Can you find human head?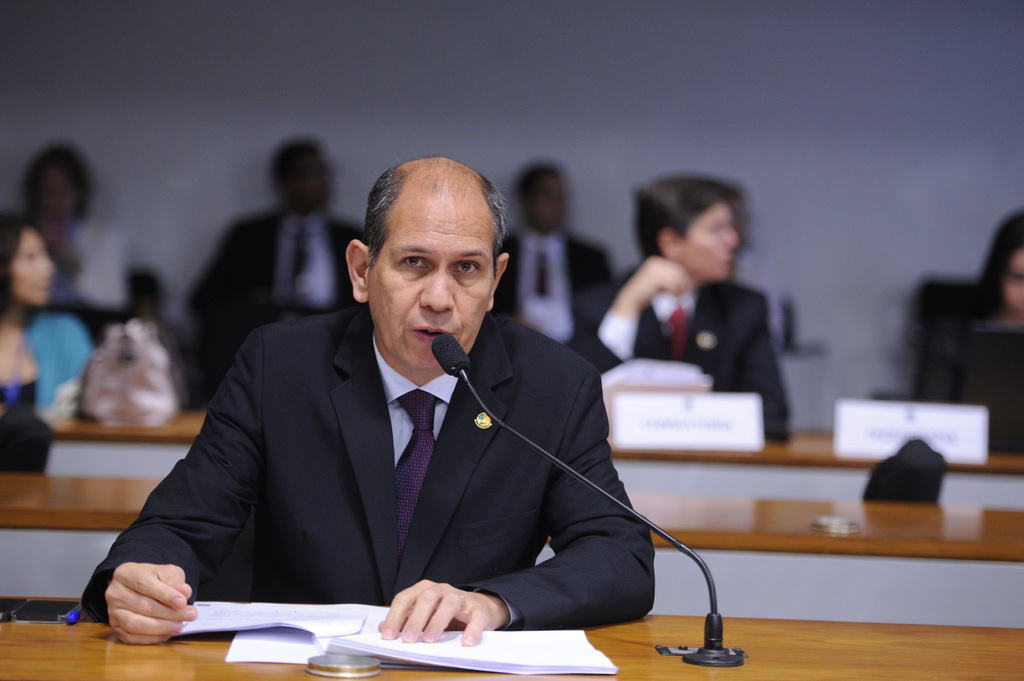
Yes, bounding box: (left=22, top=141, right=93, bottom=226).
